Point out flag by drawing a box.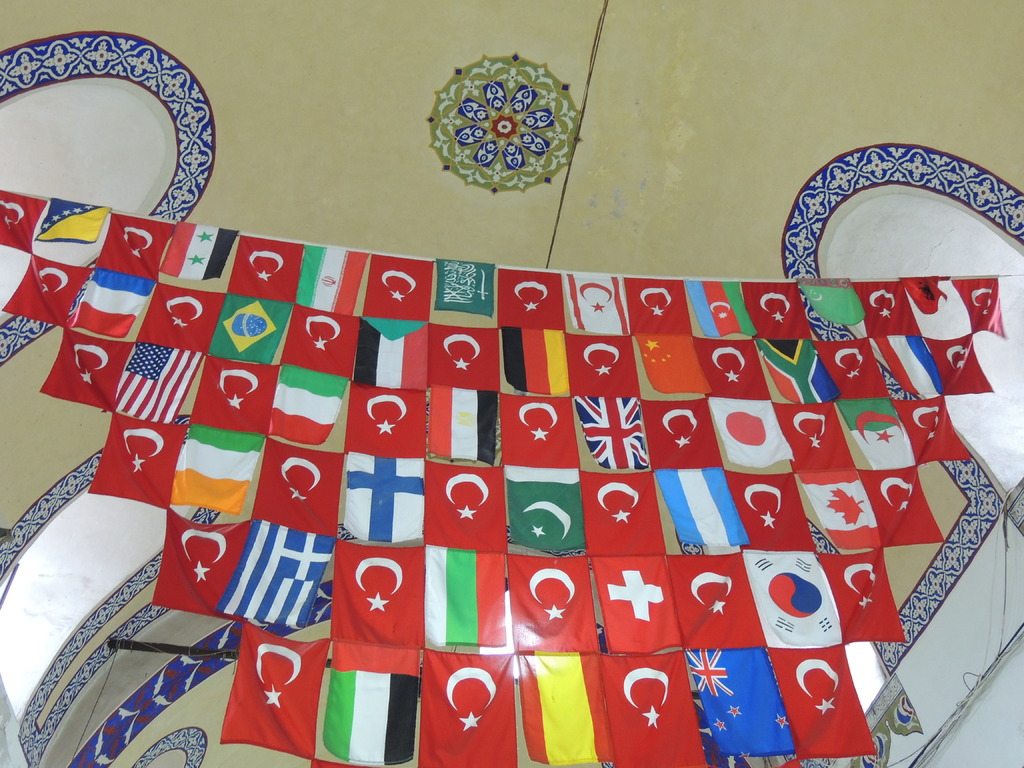
491:384:586:471.
